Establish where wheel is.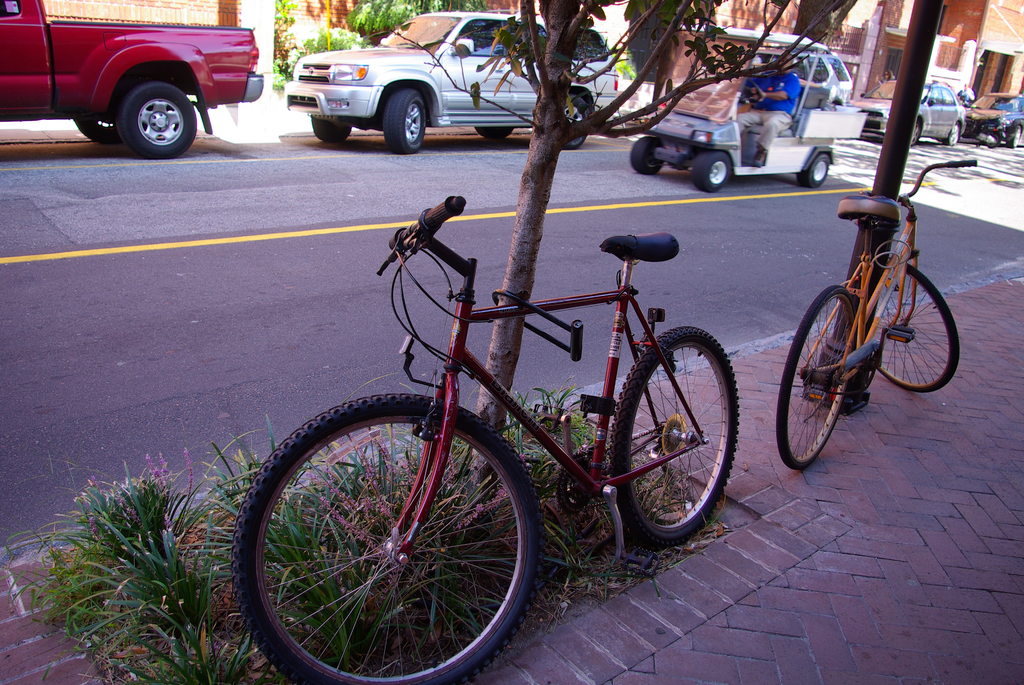
Established at box(118, 84, 198, 161).
